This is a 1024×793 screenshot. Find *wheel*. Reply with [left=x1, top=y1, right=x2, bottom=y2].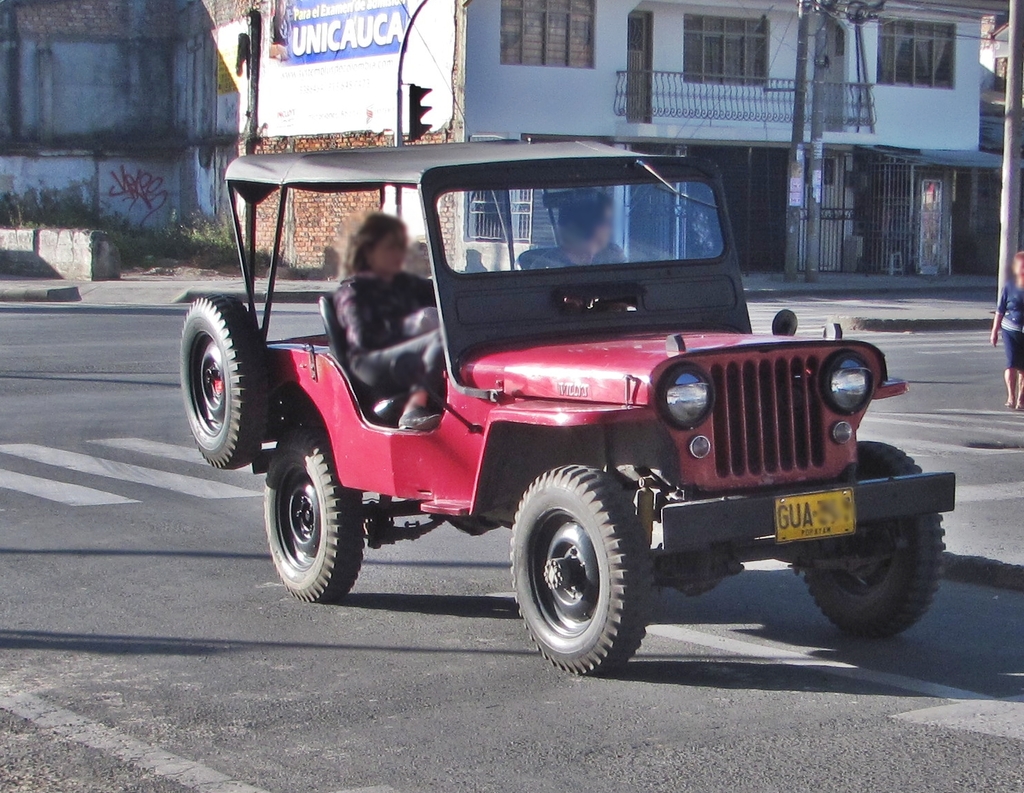
[left=175, top=292, right=255, bottom=476].
